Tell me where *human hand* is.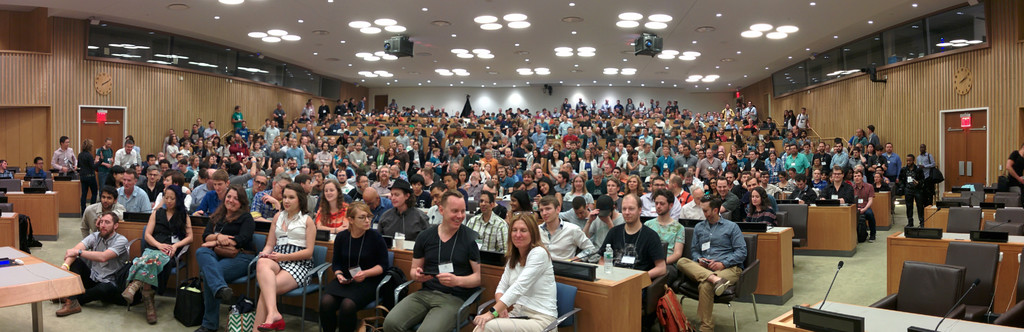
*human hand* is at region(412, 267, 433, 285).
